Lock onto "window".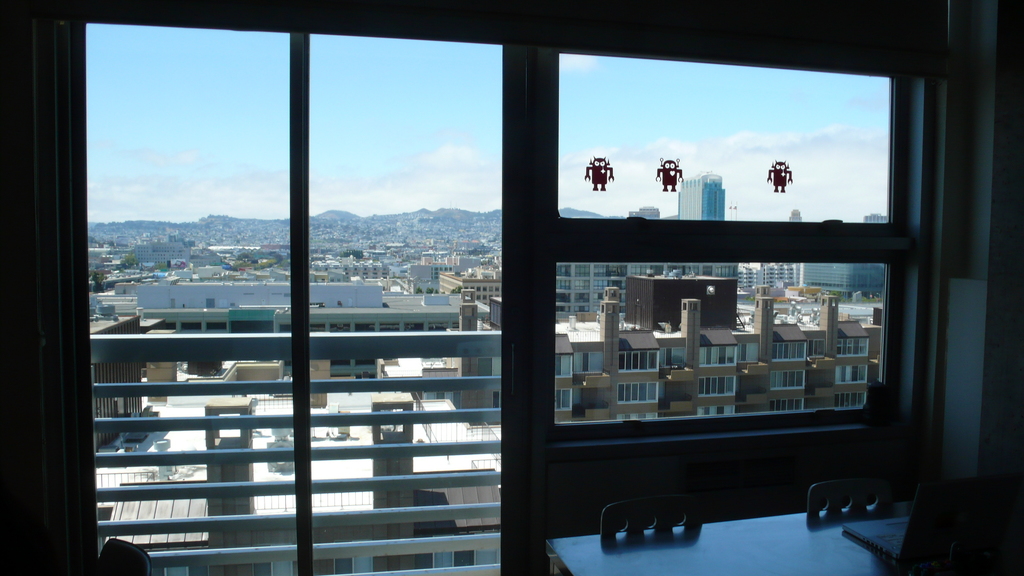
Locked: crop(595, 264, 607, 278).
